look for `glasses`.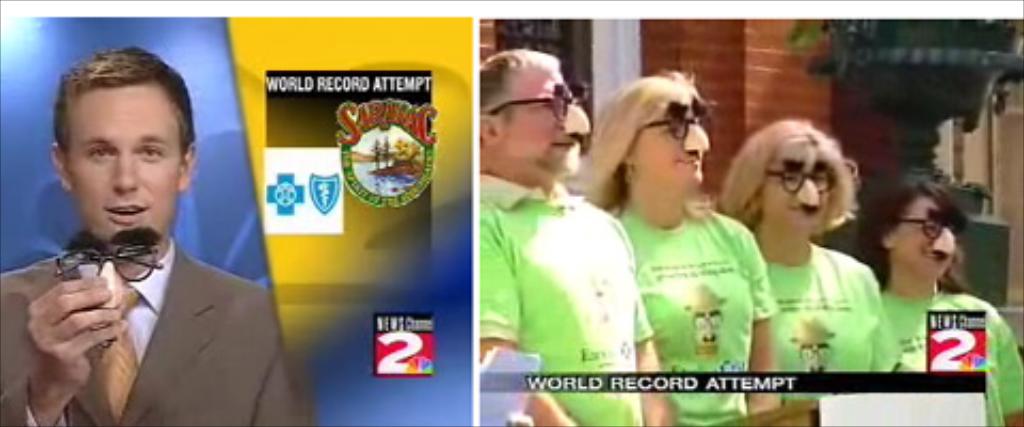
Found: left=486, top=83, right=589, bottom=128.
